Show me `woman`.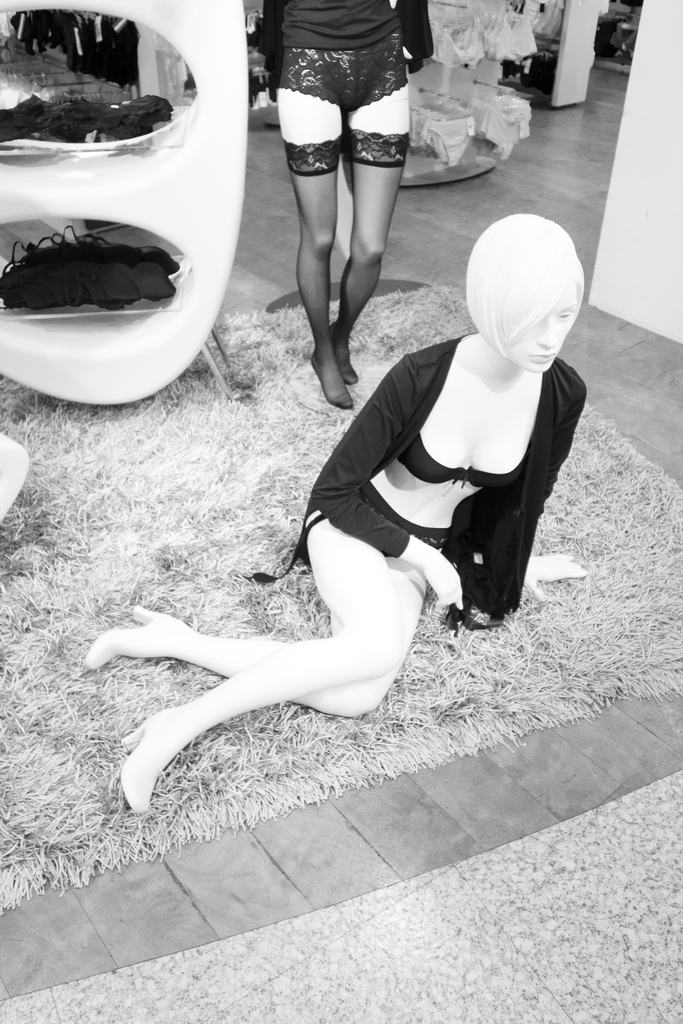
`woman` is here: bbox=(149, 154, 557, 822).
